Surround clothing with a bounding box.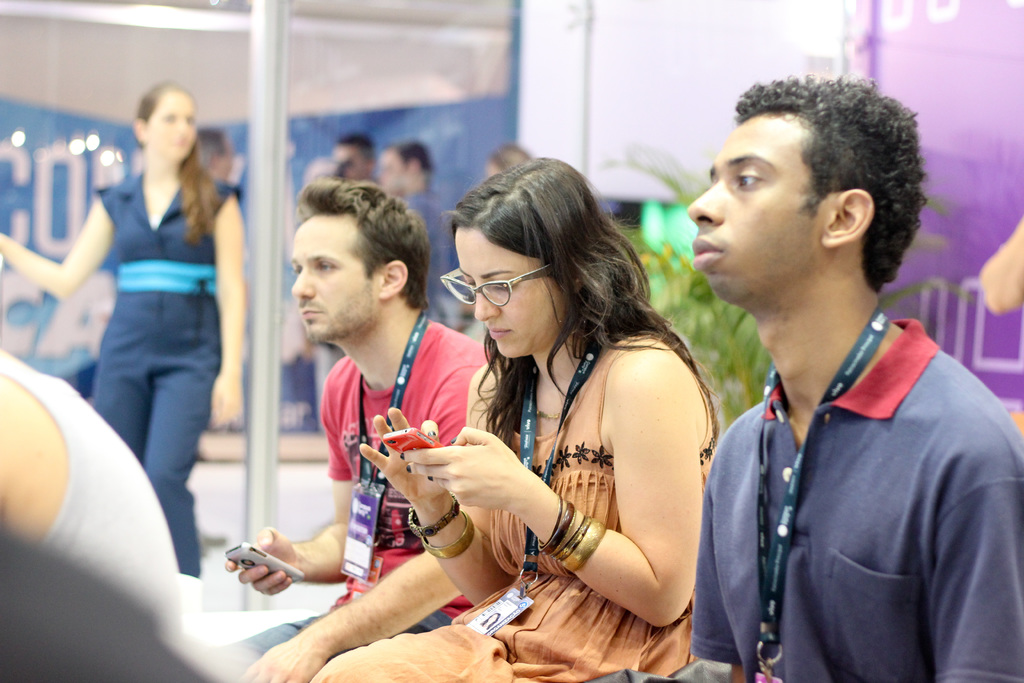
<region>0, 340, 187, 652</region>.
